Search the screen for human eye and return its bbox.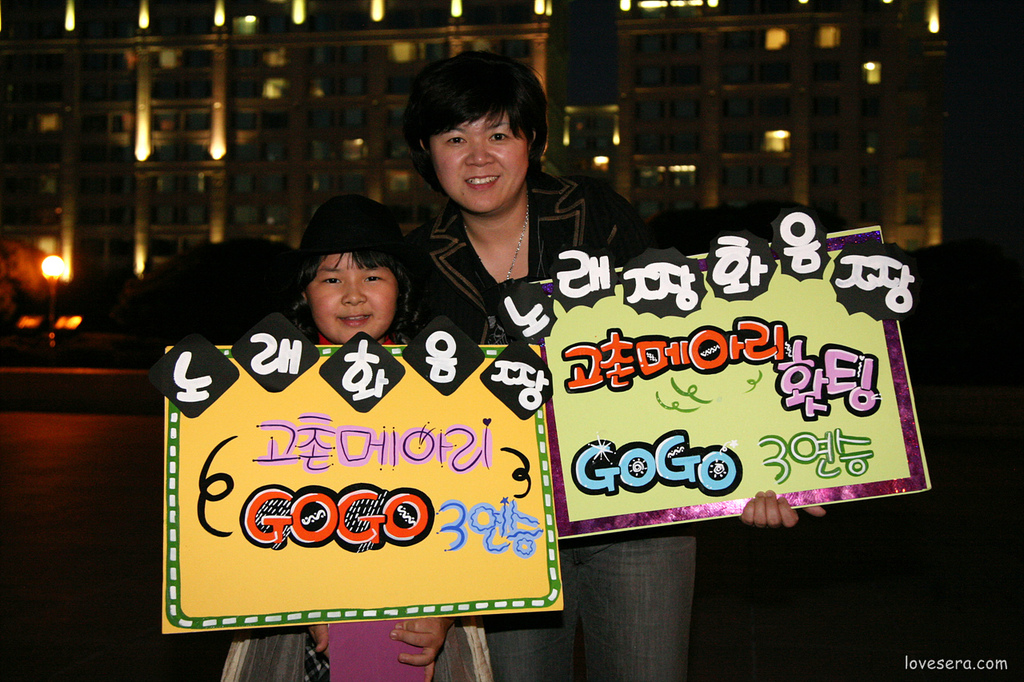
Found: bbox=(320, 274, 344, 290).
